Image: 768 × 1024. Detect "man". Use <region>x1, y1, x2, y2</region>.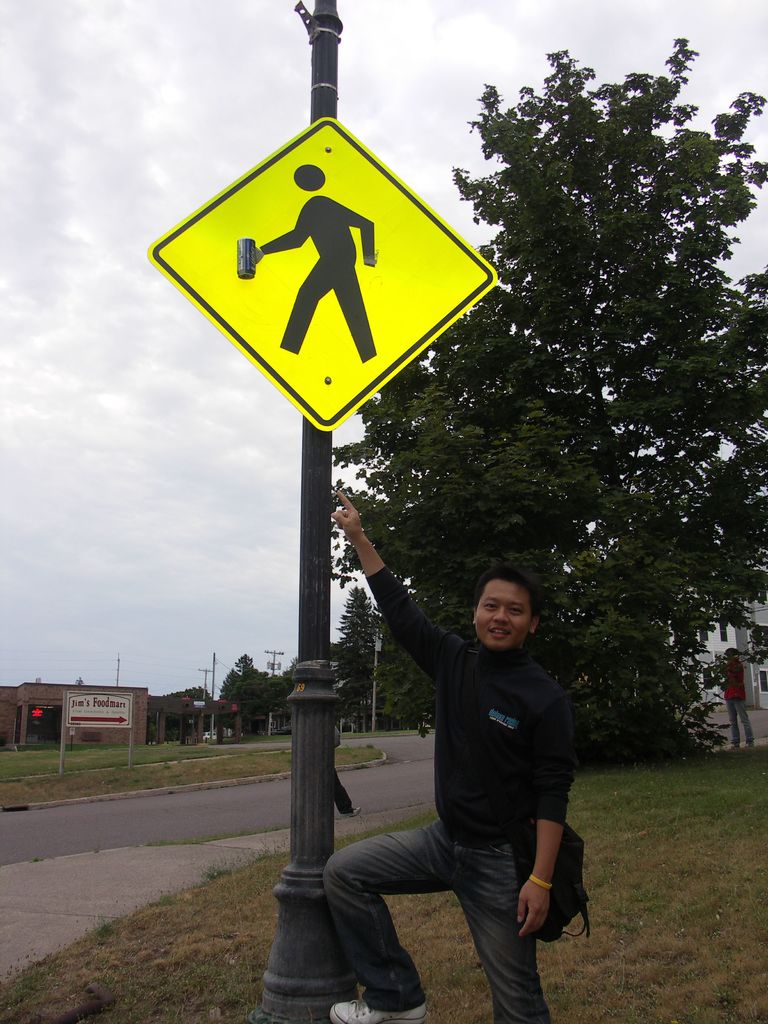
<region>301, 541, 608, 1000</region>.
